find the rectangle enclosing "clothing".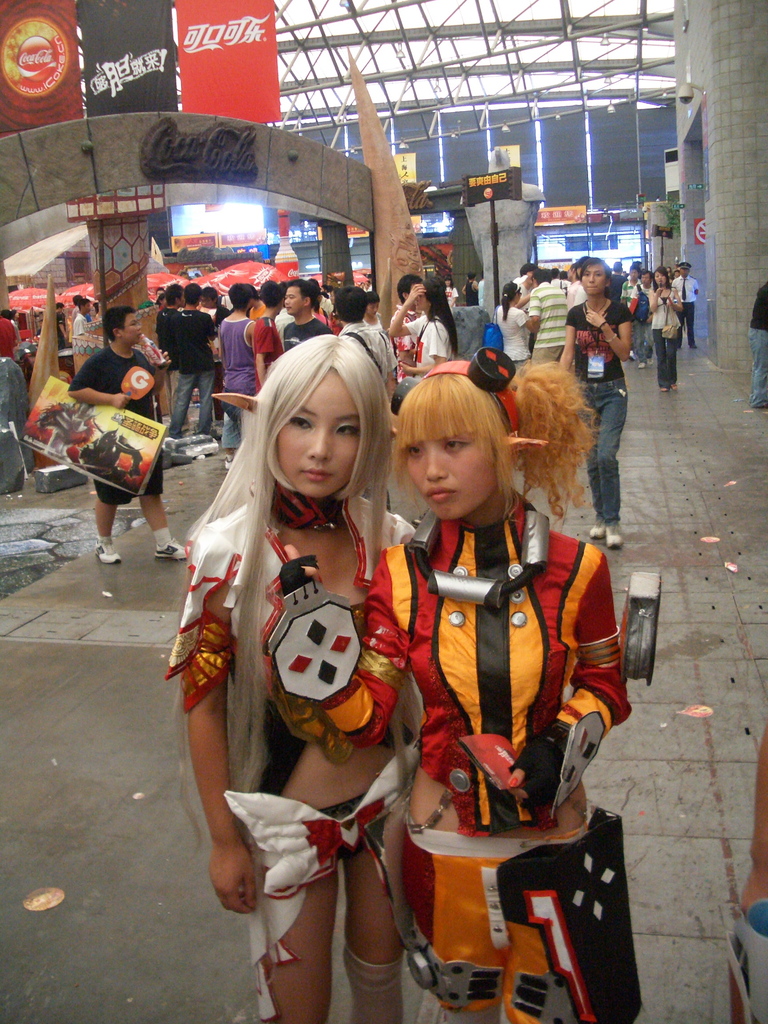
[x1=525, y1=278, x2=569, y2=364].
